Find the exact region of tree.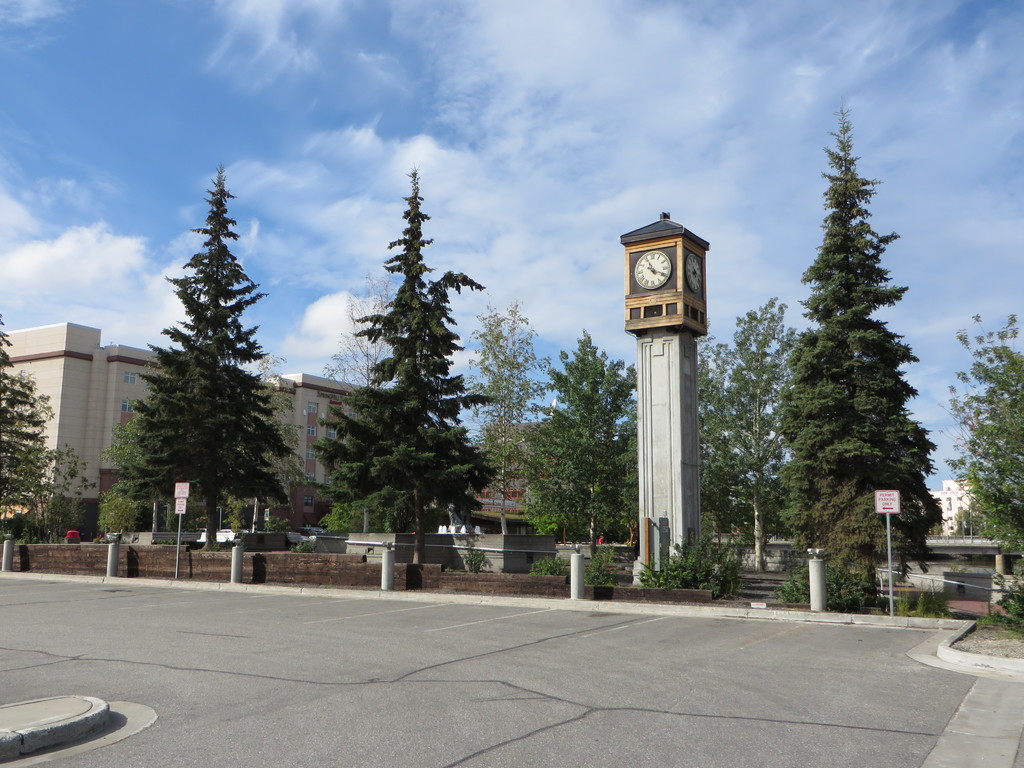
Exact region: [x1=513, y1=333, x2=648, y2=554].
